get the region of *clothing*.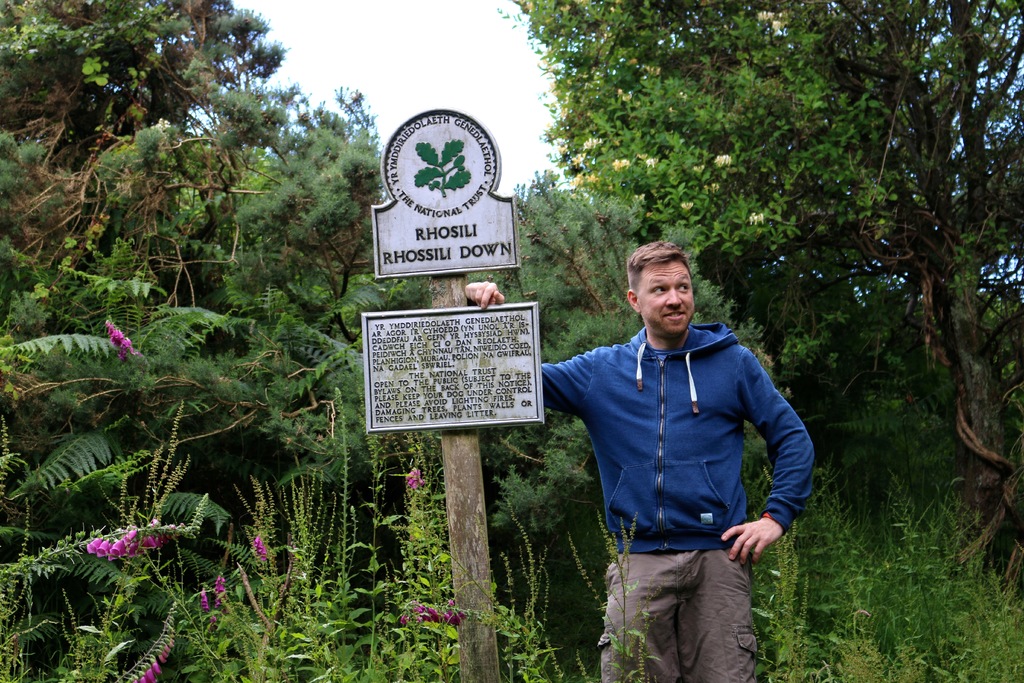
crop(522, 324, 819, 682).
